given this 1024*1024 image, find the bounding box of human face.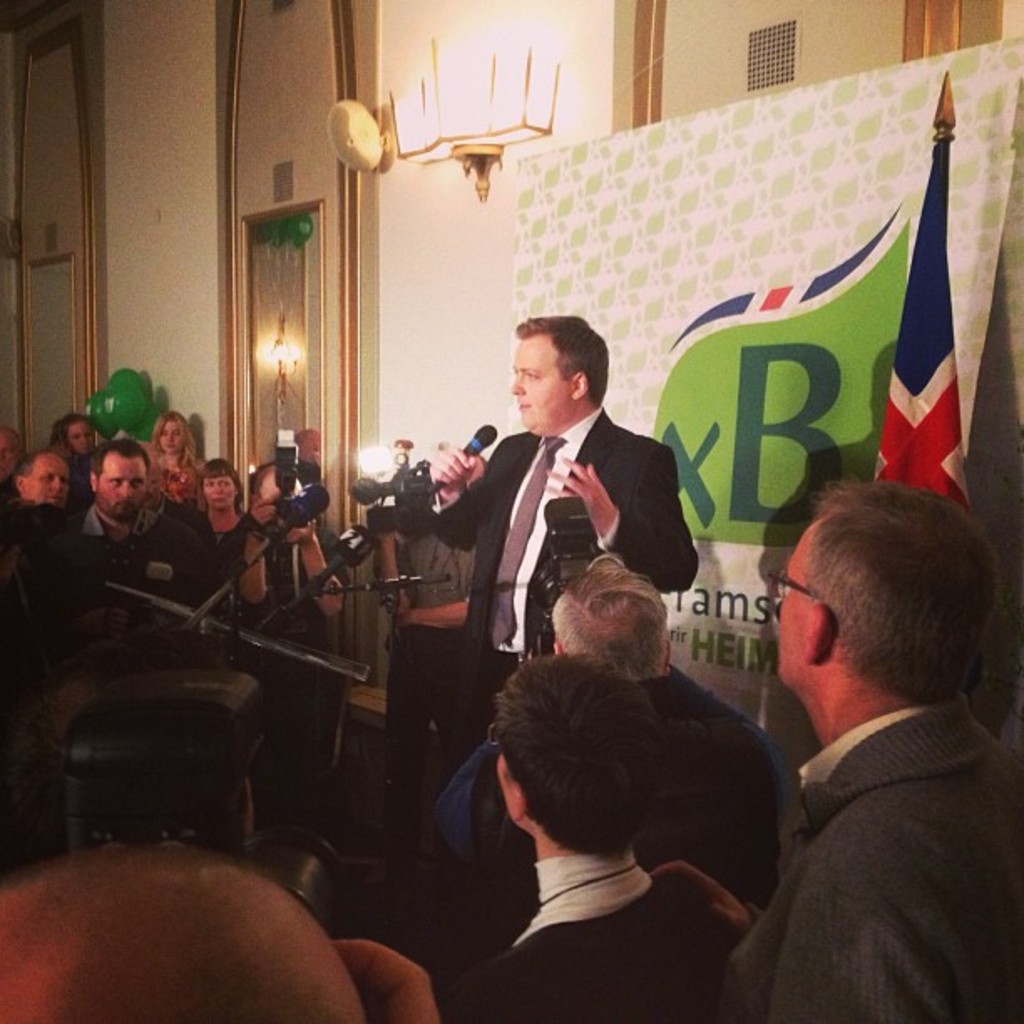
[x1=781, y1=532, x2=812, y2=686].
